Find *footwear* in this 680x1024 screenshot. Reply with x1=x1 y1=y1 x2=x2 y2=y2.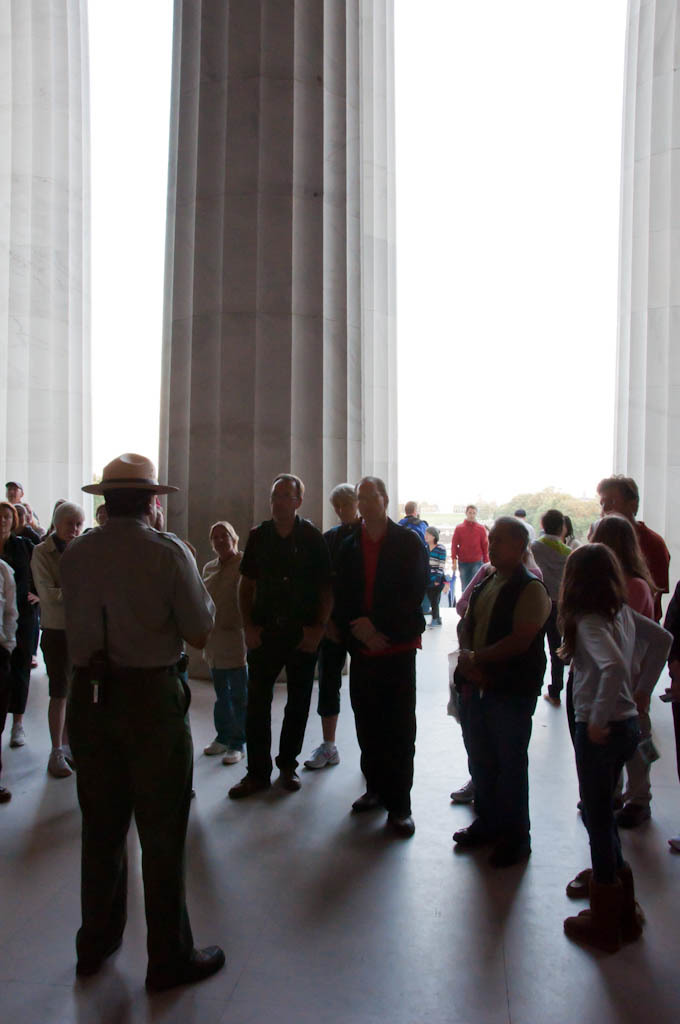
x1=669 y1=831 x2=679 y2=856.
